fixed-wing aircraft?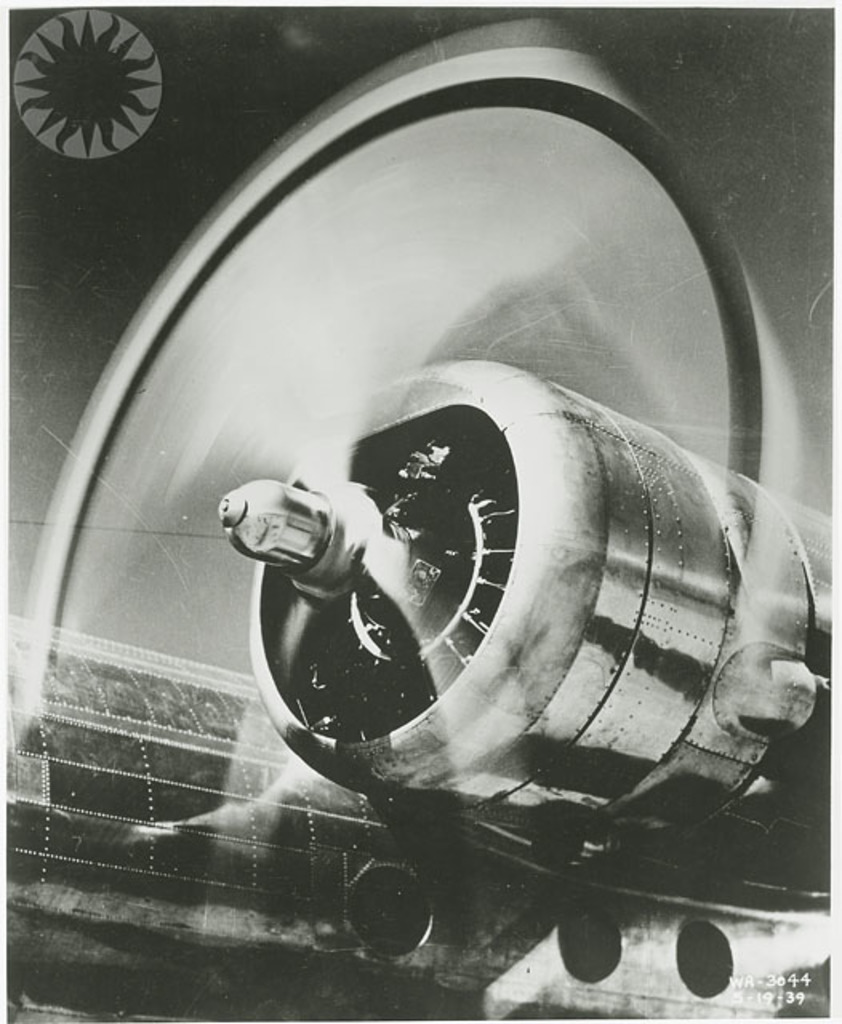
locate(2, 19, 840, 1022)
